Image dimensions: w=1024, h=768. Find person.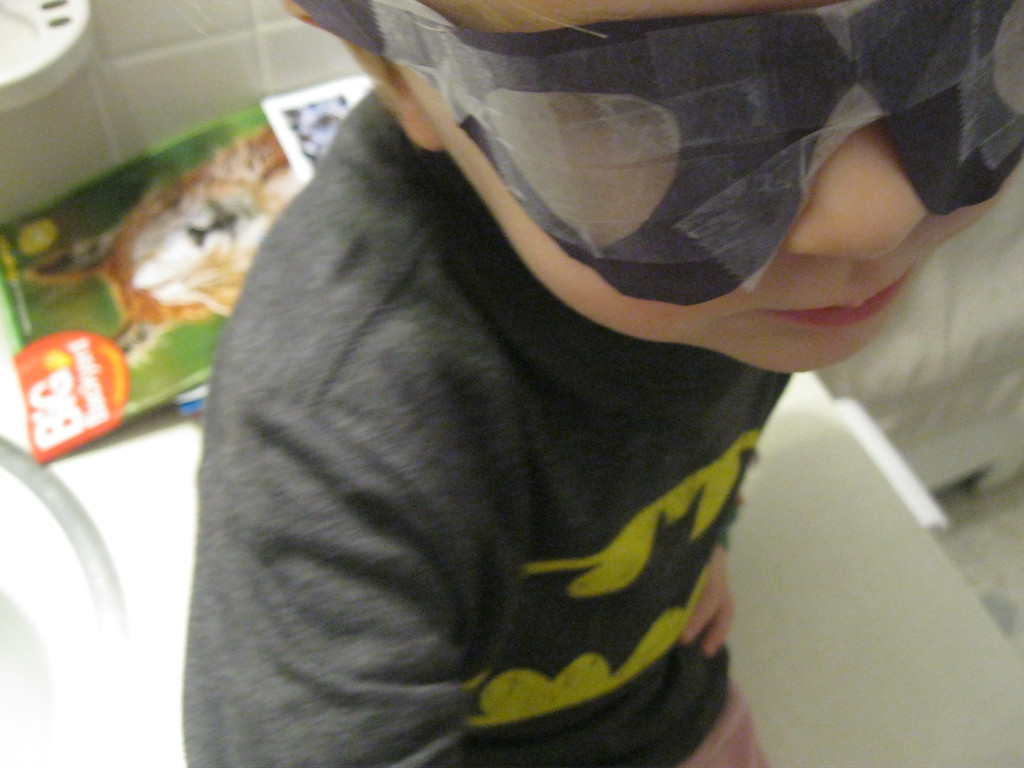
127, 0, 977, 748.
